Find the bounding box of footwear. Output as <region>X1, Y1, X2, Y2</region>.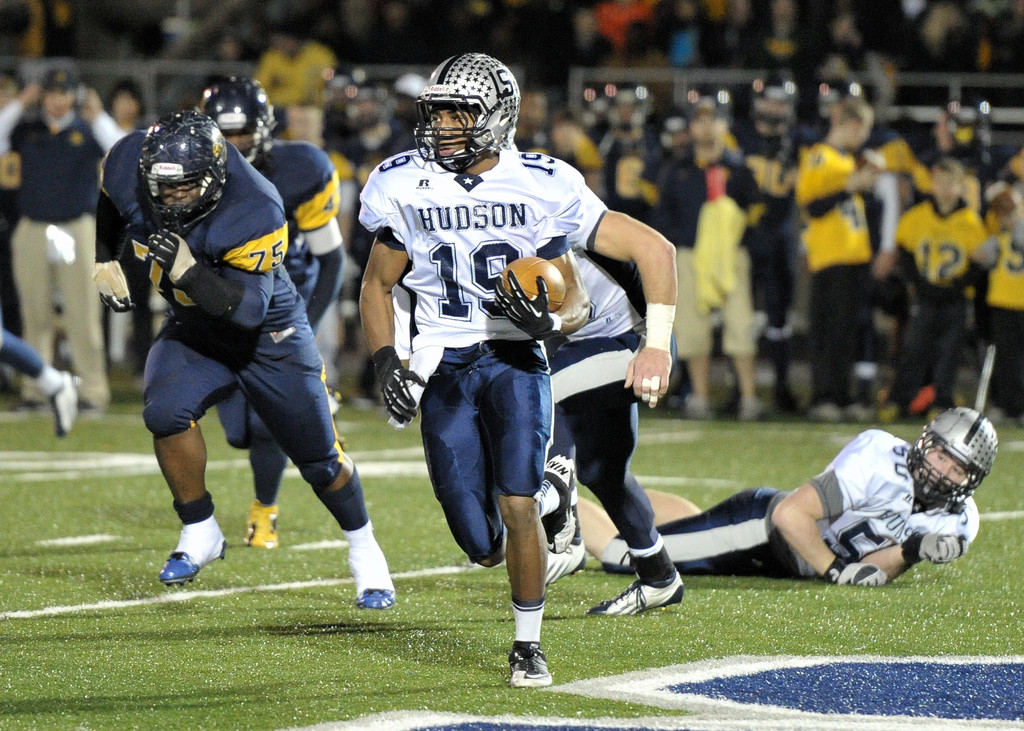
<region>543, 536, 588, 591</region>.
